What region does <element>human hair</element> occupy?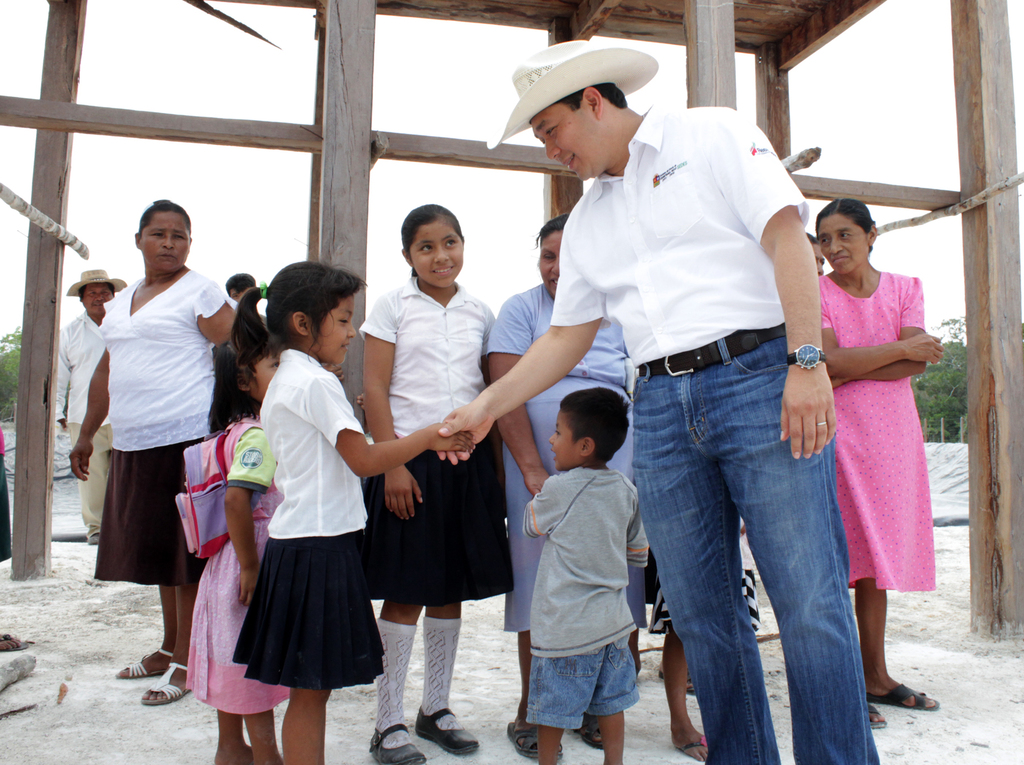
bbox=(807, 231, 818, 243).
